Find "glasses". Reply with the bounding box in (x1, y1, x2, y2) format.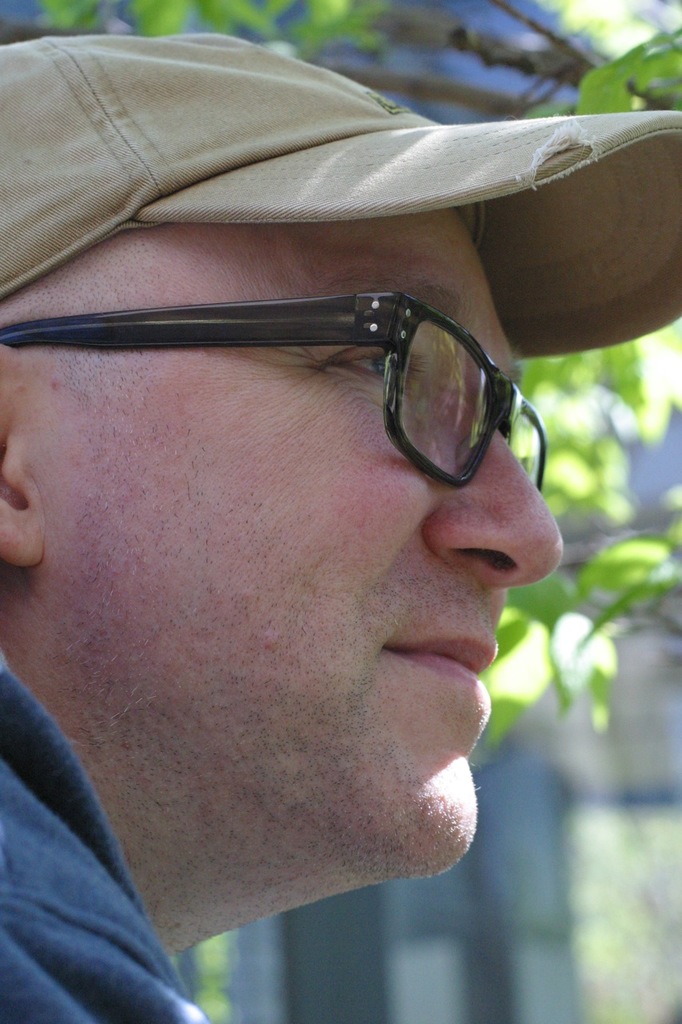
(12, 261, 538, 518).
